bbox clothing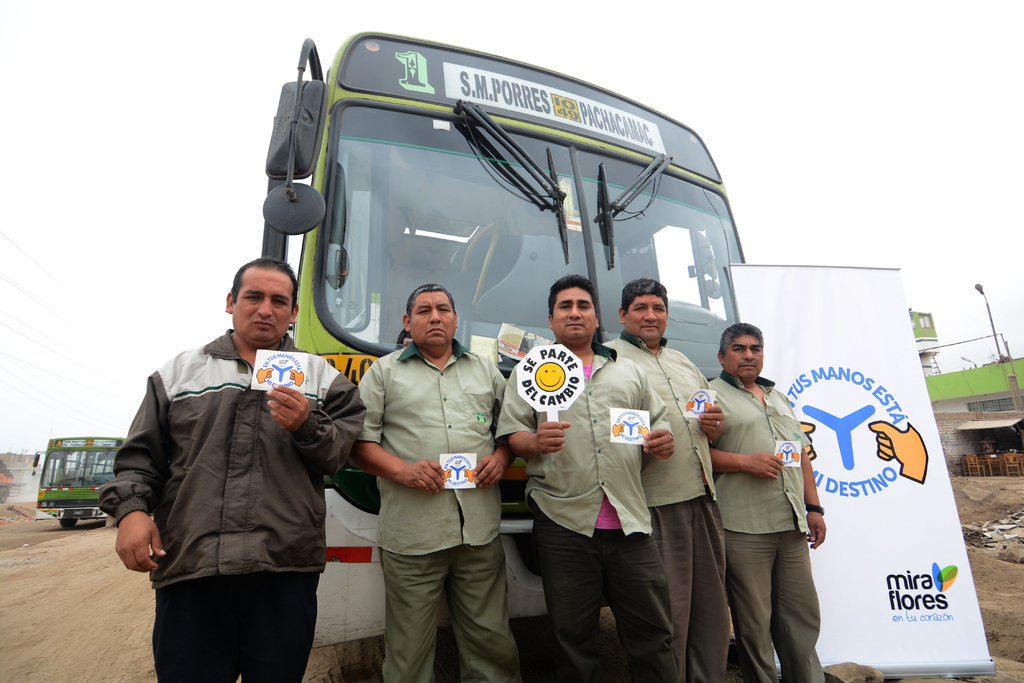
crop(112, 293, 337, 664)
